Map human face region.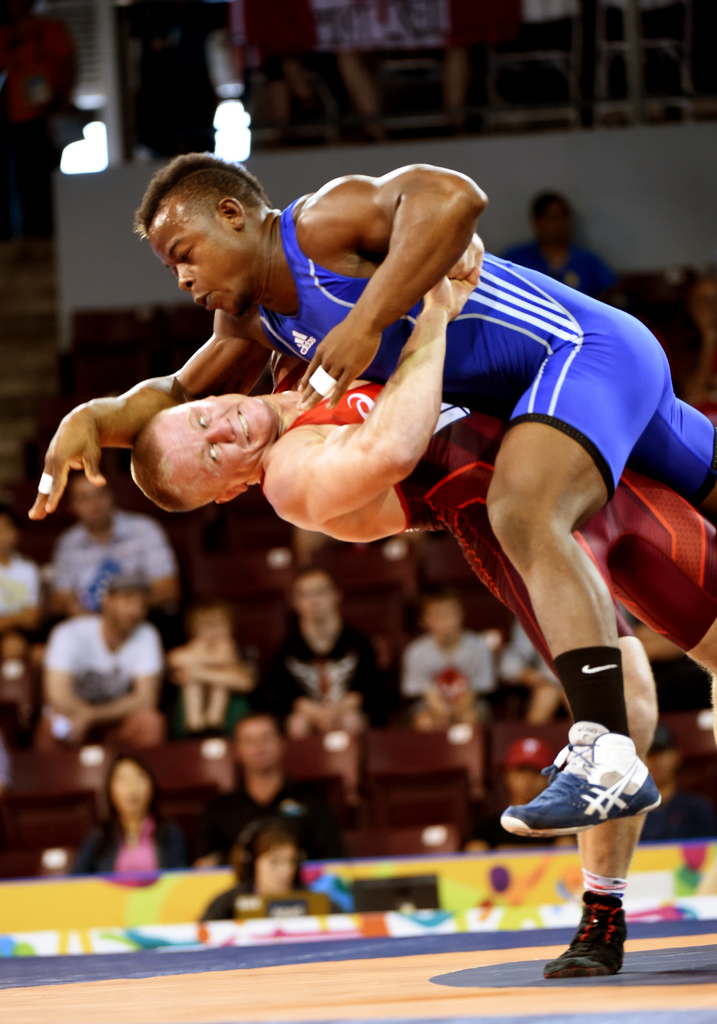
Mapped to [x1=74, y1=476, x2=115, y2=524].
